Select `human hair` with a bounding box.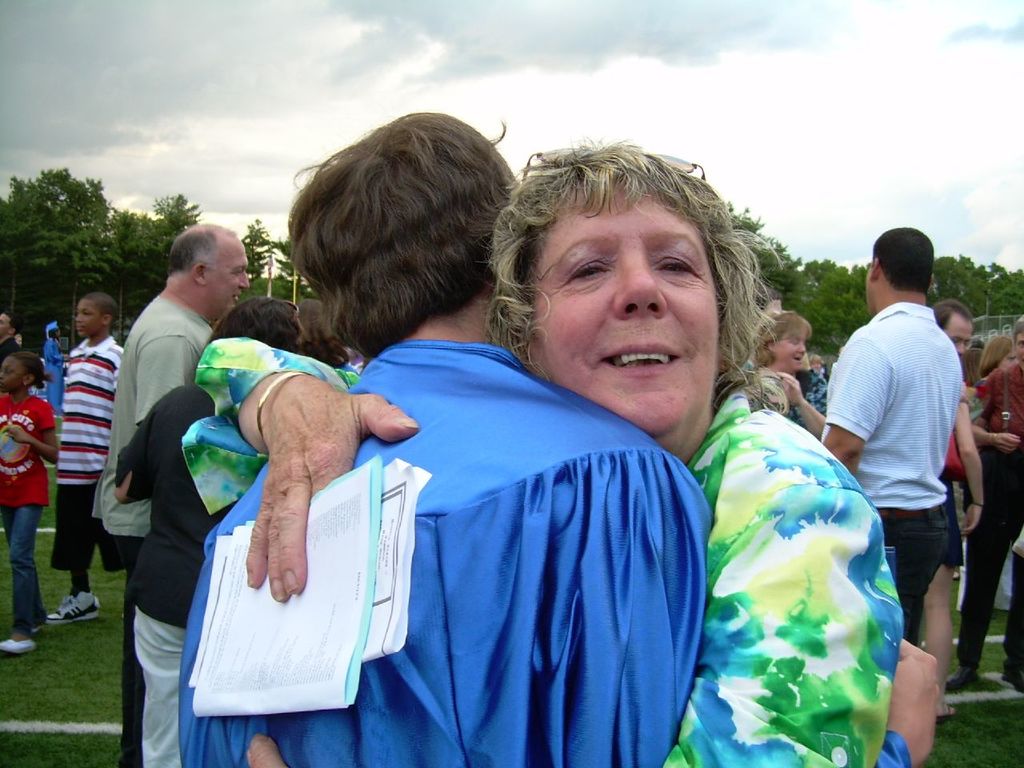
[x1=6, y1=310, x2=24, y2=338].
